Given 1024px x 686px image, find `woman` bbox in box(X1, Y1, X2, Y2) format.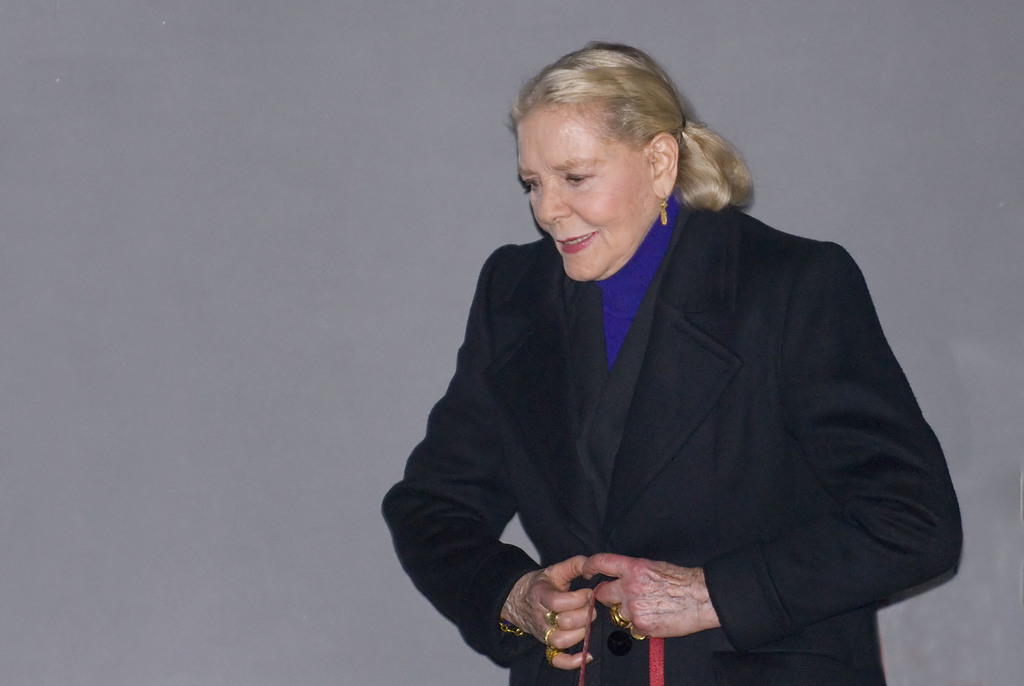
box(371, 36, 974, 685).
